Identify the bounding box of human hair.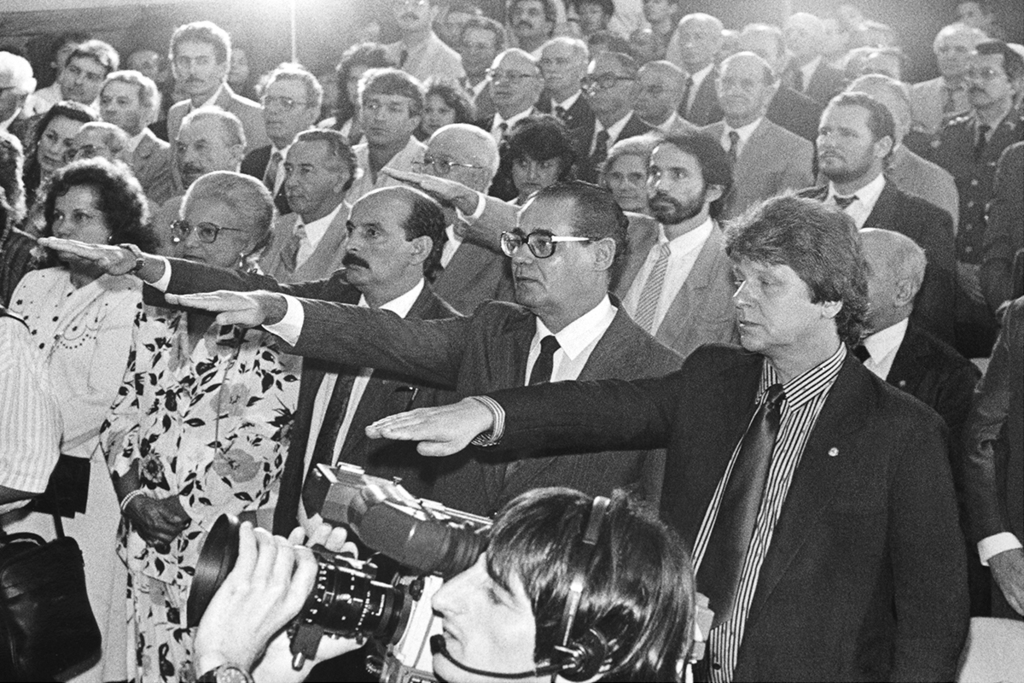
[828, 92, 898, 170].
